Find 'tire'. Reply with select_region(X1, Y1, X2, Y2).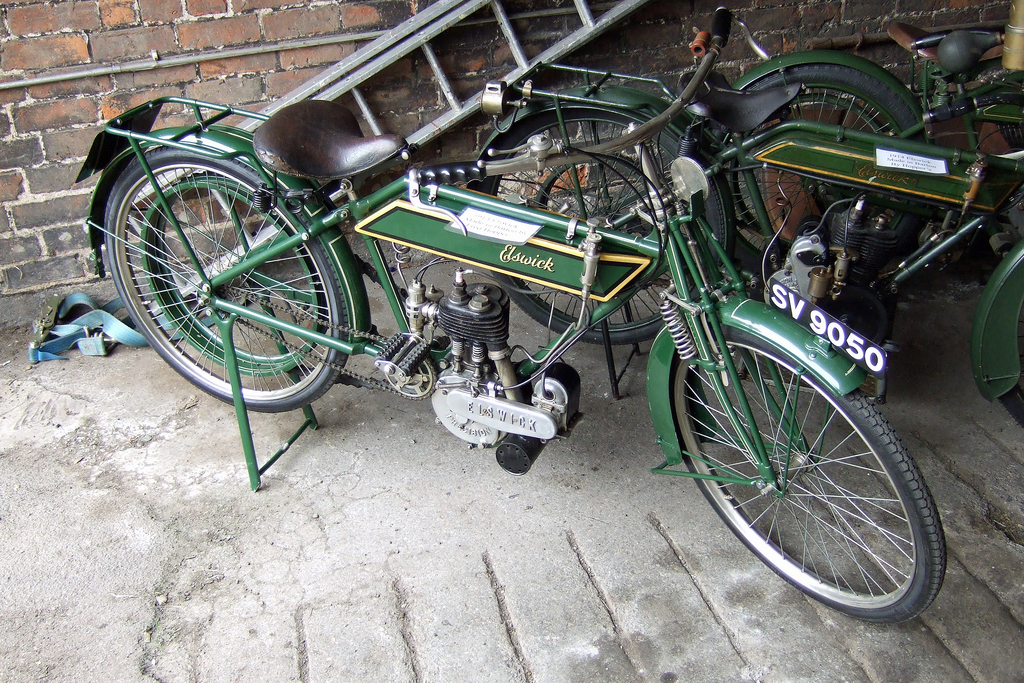
select_region(717, 79, 909, 305).
